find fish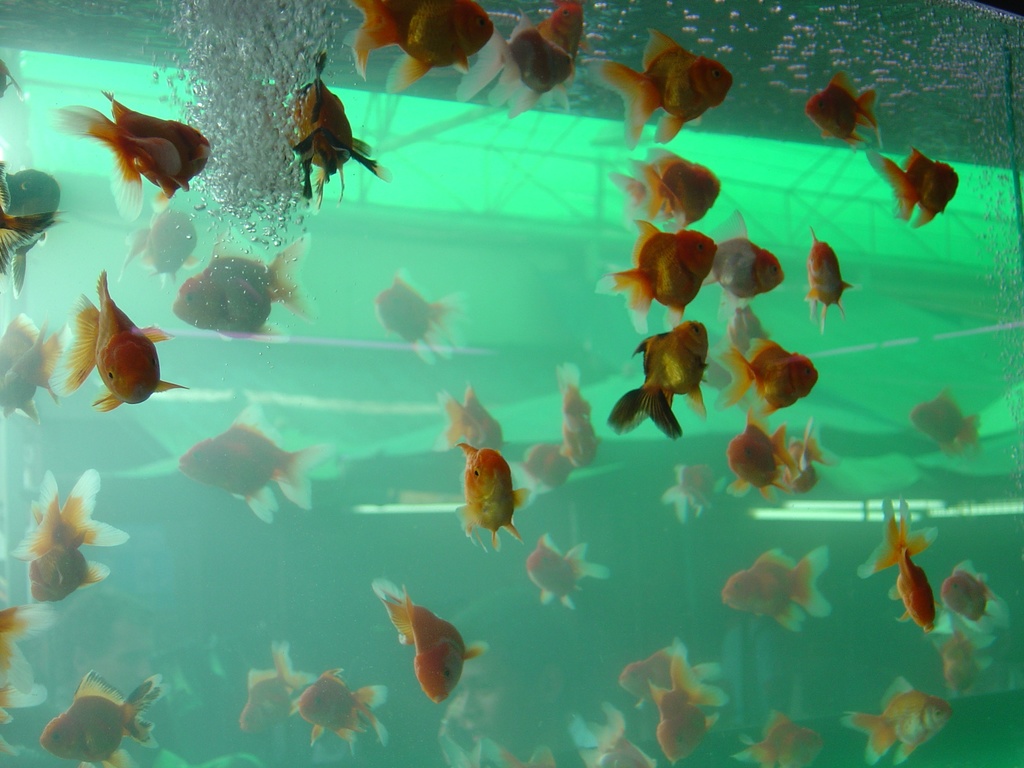
box=[644, 650, 726, 765]
